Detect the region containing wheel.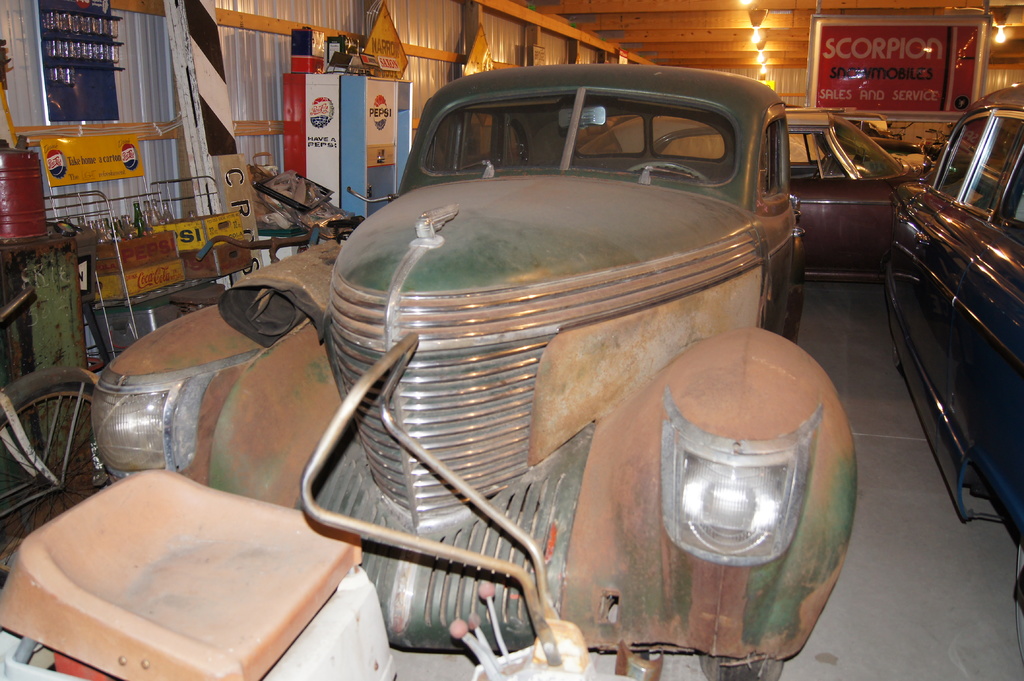
x1=0 y1=364 x2=105 y2=573.
